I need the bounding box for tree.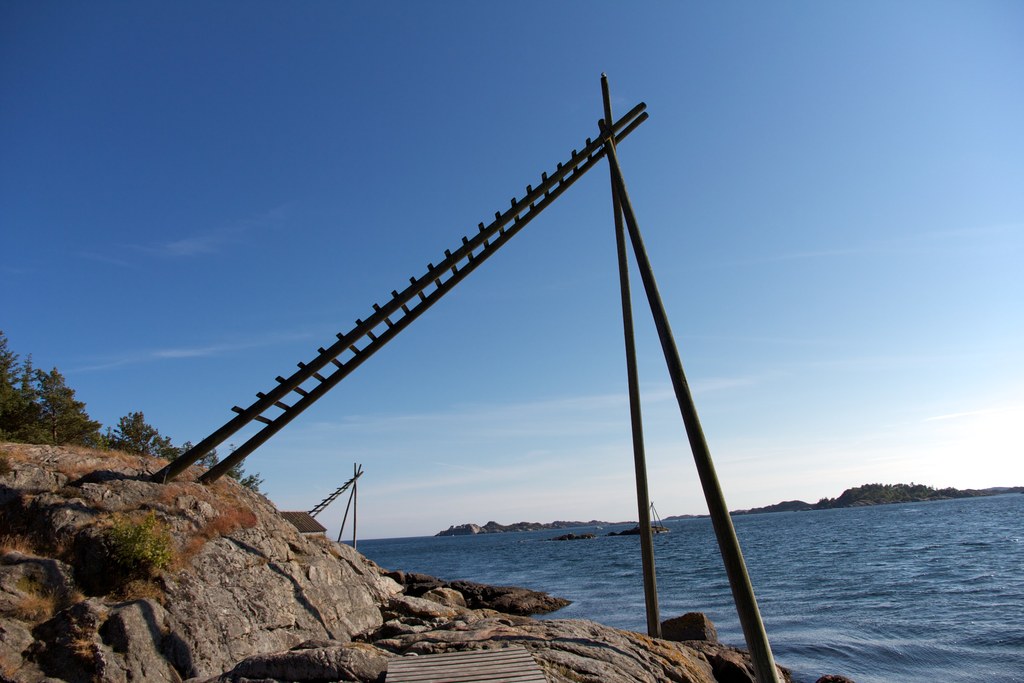
Here it is: [left=1, top=323, right=259, bottom=484].
